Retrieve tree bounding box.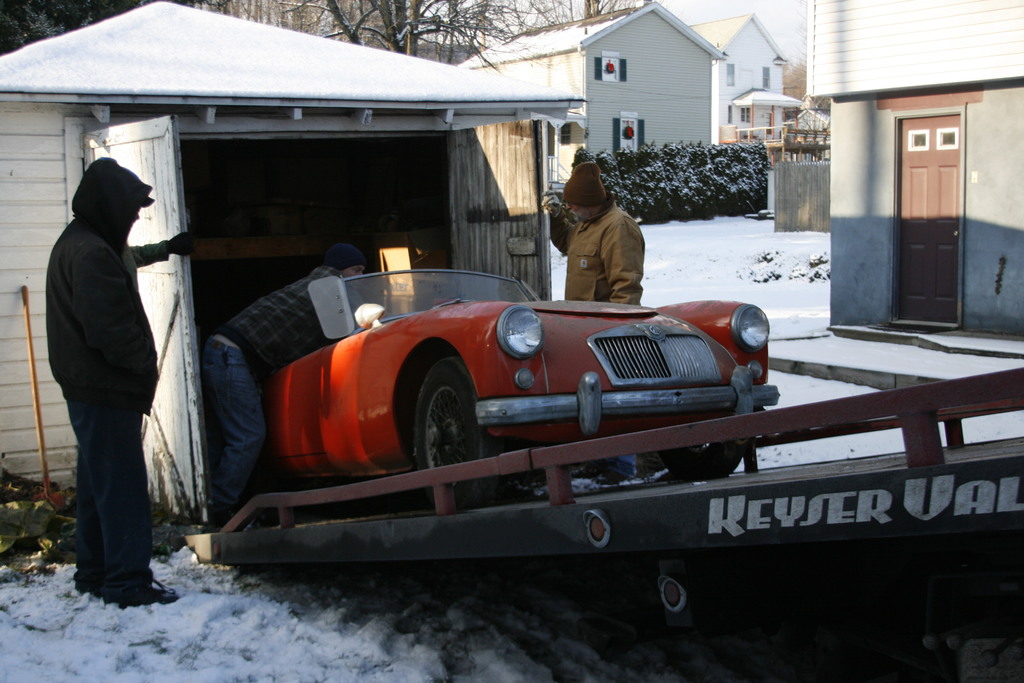
Bounding box: <box>775,21,847,142</box>.
